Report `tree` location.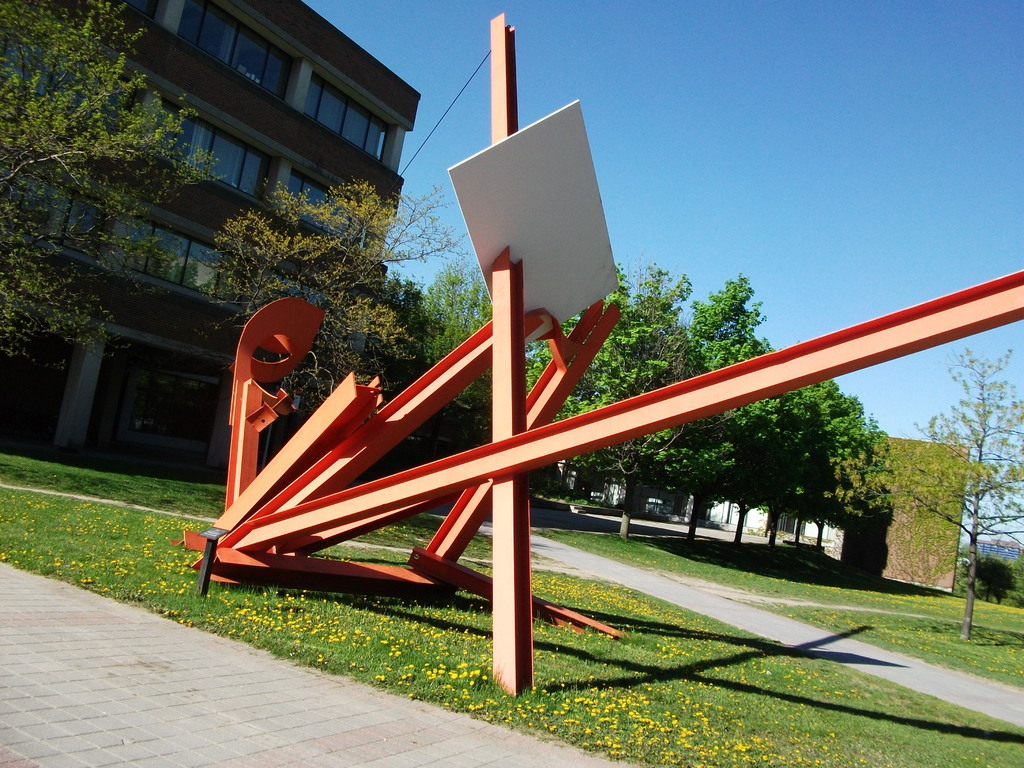
Report: [824,346,1023,641].
